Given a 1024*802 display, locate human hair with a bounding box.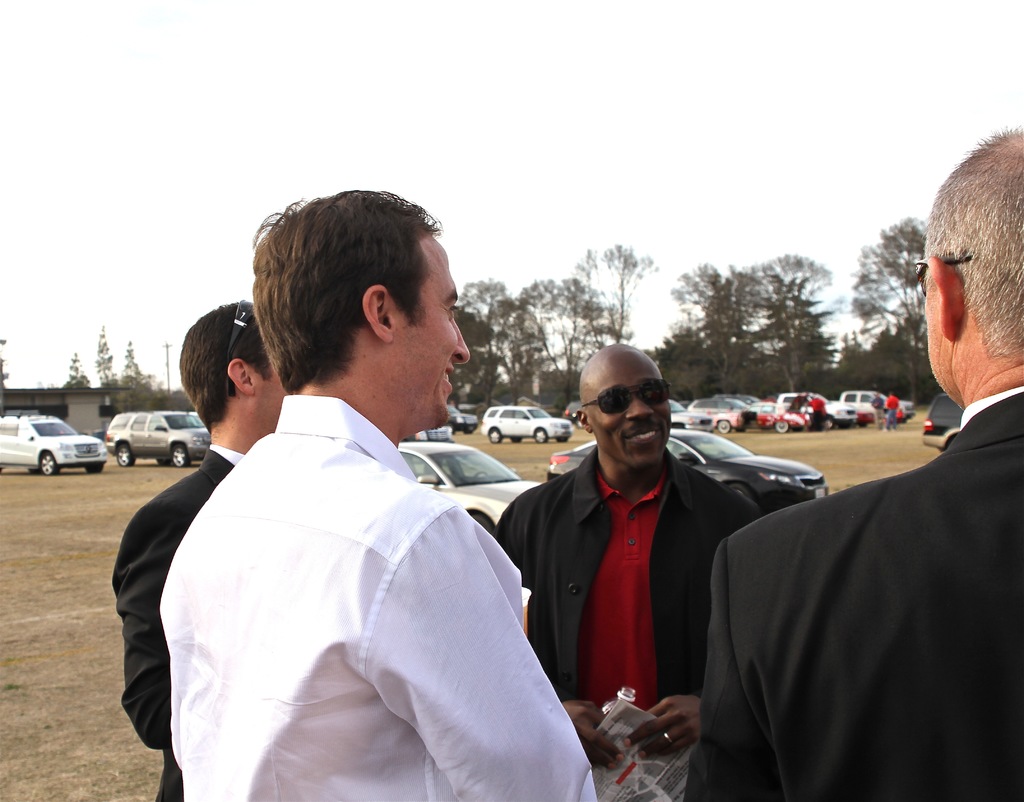
Located: [179,300,274,437].
